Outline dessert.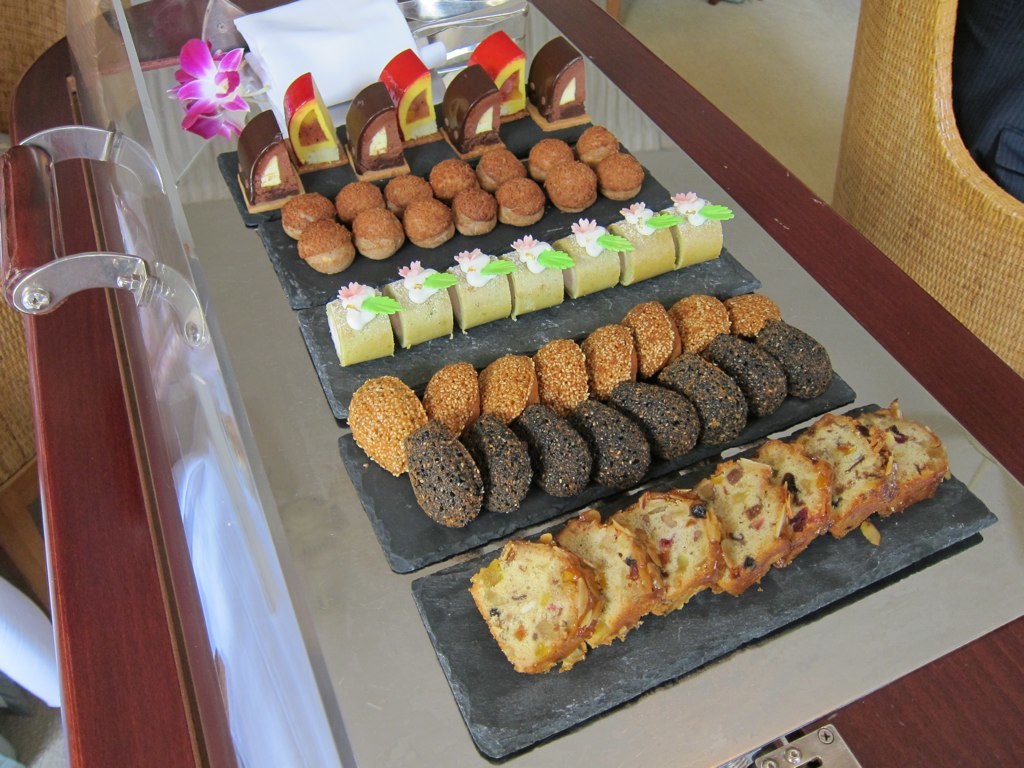
Outline: l=322, t=276, r=395, b=363.
